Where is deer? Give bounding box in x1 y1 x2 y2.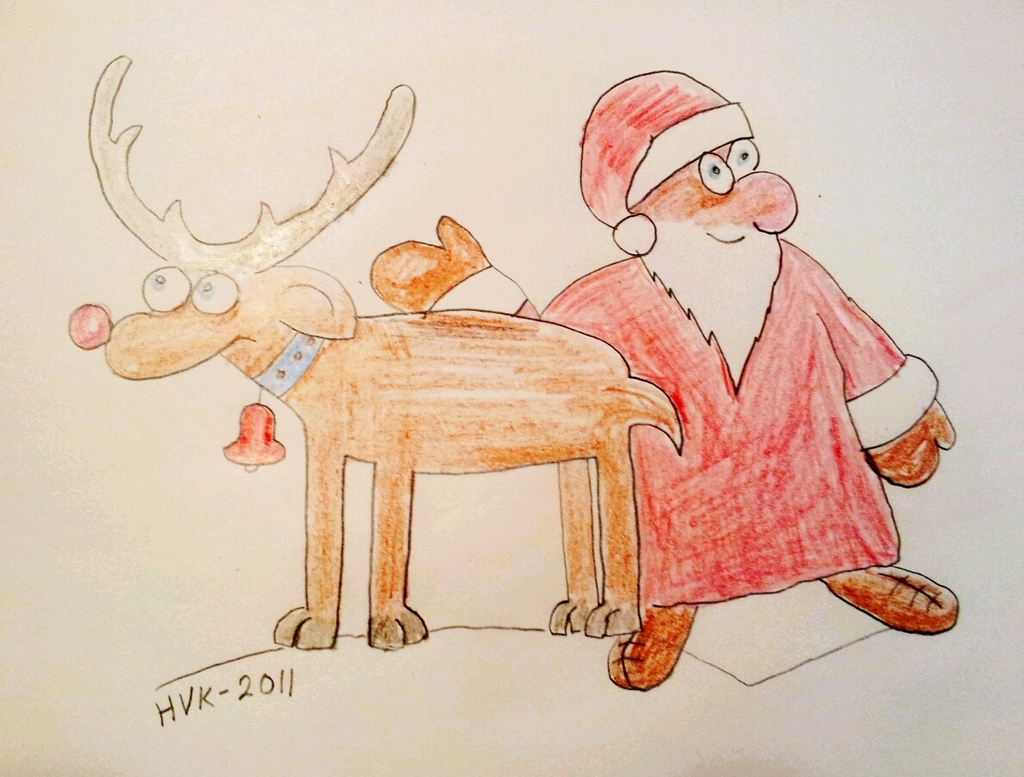
72 57 681 650.
